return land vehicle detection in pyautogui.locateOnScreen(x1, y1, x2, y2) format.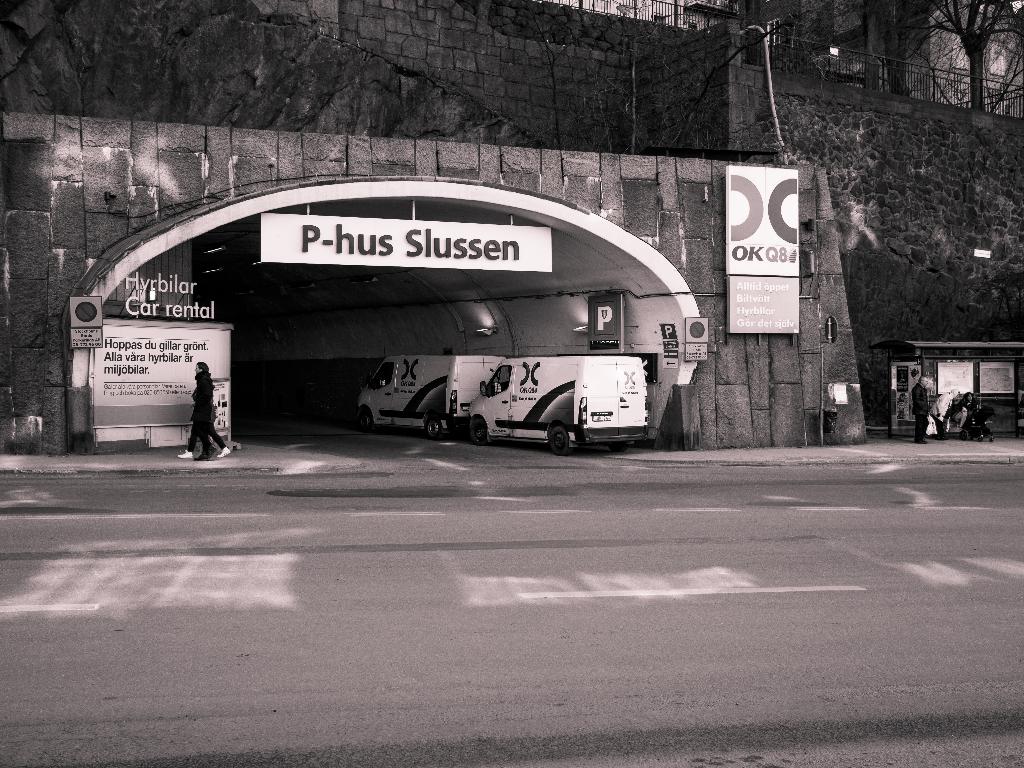
pyautogui.locateOnScreen(353, 352, 485, 445).
